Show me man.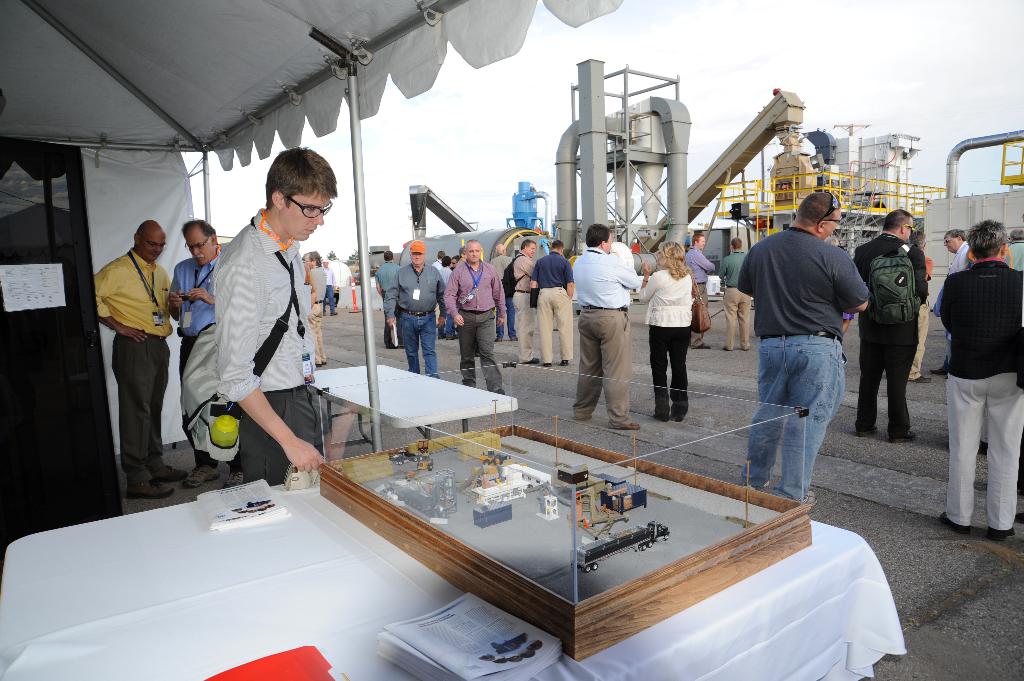
man is here: <region>438, 255, 452, 340</region>.
